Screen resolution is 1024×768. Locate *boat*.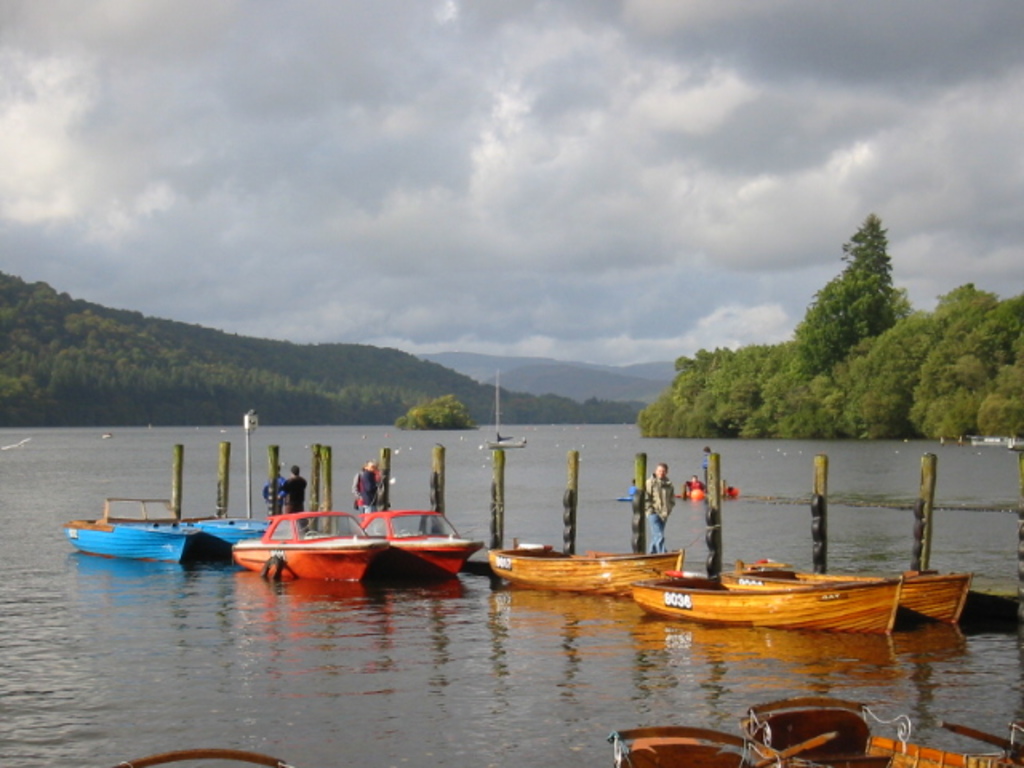
rect(62, 499, 272, 563).
